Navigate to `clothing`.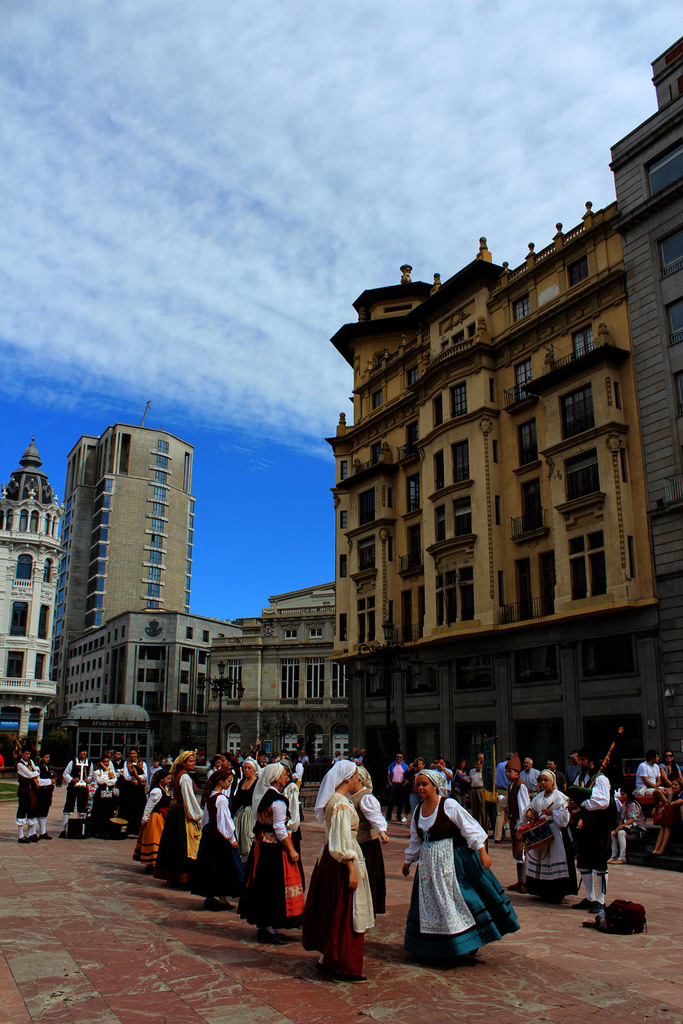
Navigation target: crop(44, 755, 91, 832).
